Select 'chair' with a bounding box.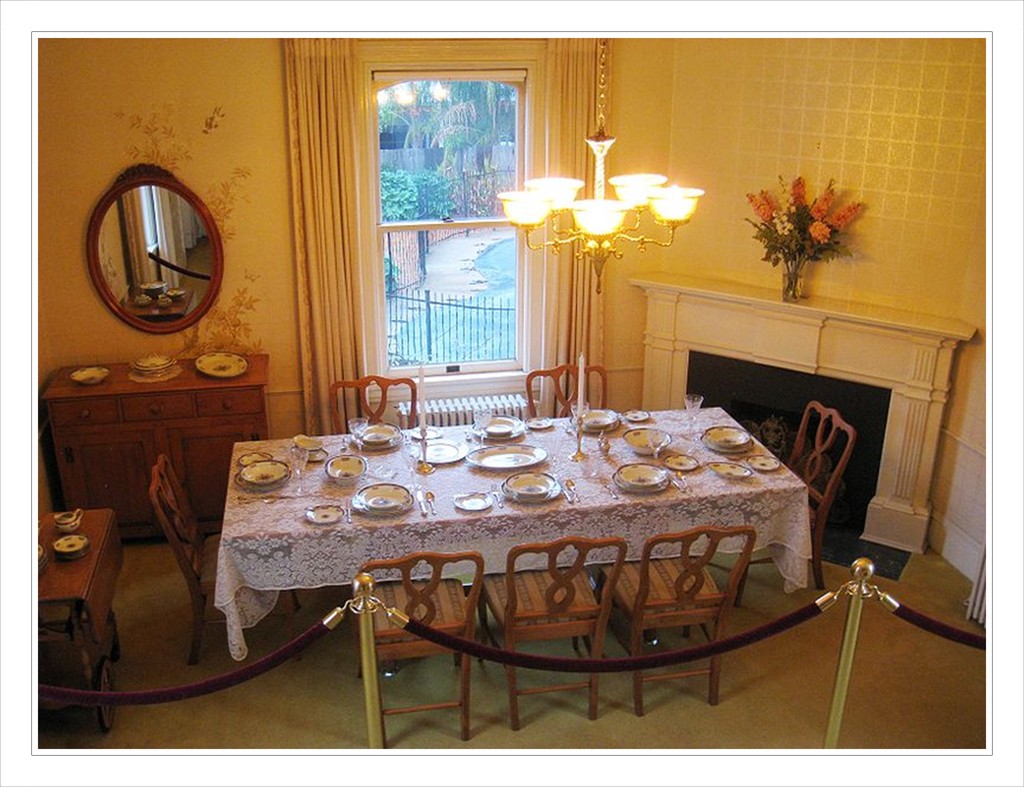
[356,555,486,748].
